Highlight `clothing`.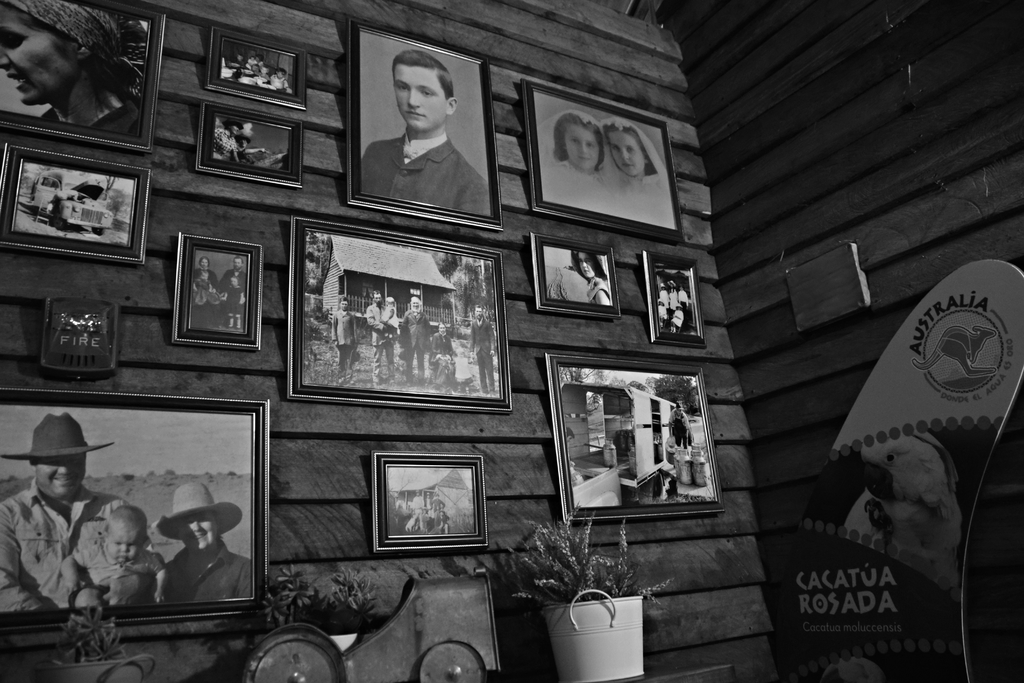
Highlighted region: bbox=[207, 123, 237, 163].
